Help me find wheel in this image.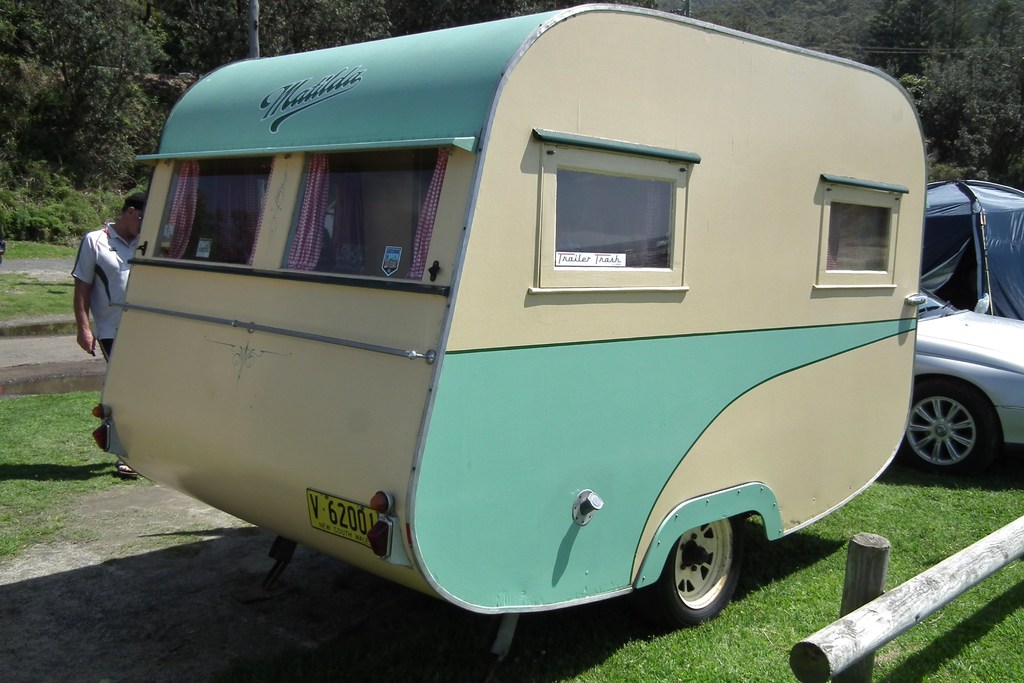
Found it: {"x1": 898, "y1": 386, "x2": 996, "y2": 479}.
